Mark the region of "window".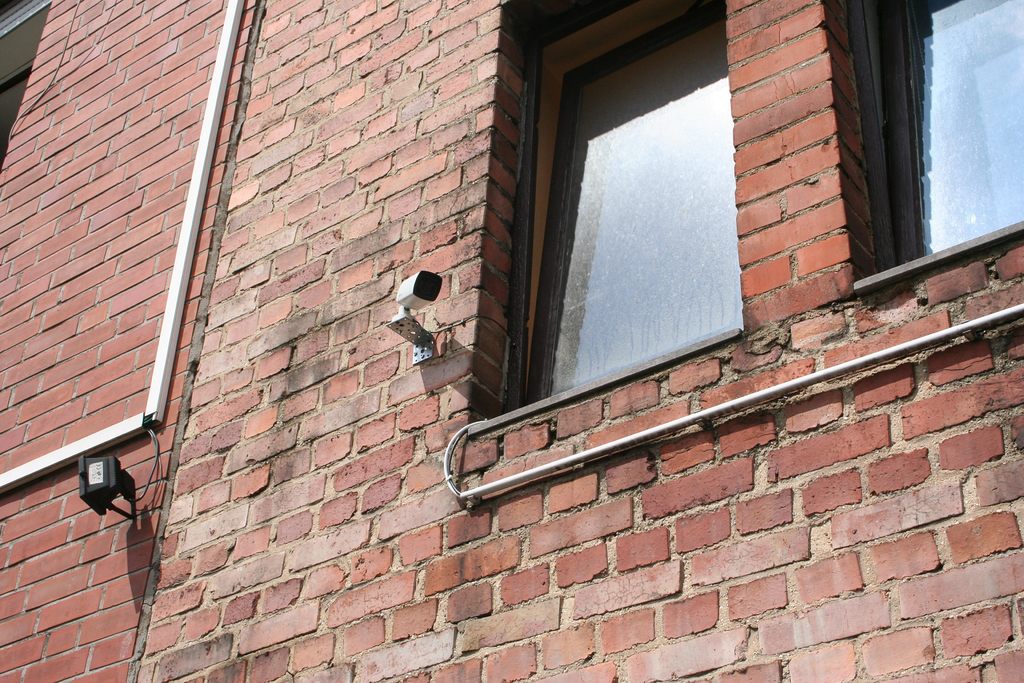
Region: 484 0 794 415.
